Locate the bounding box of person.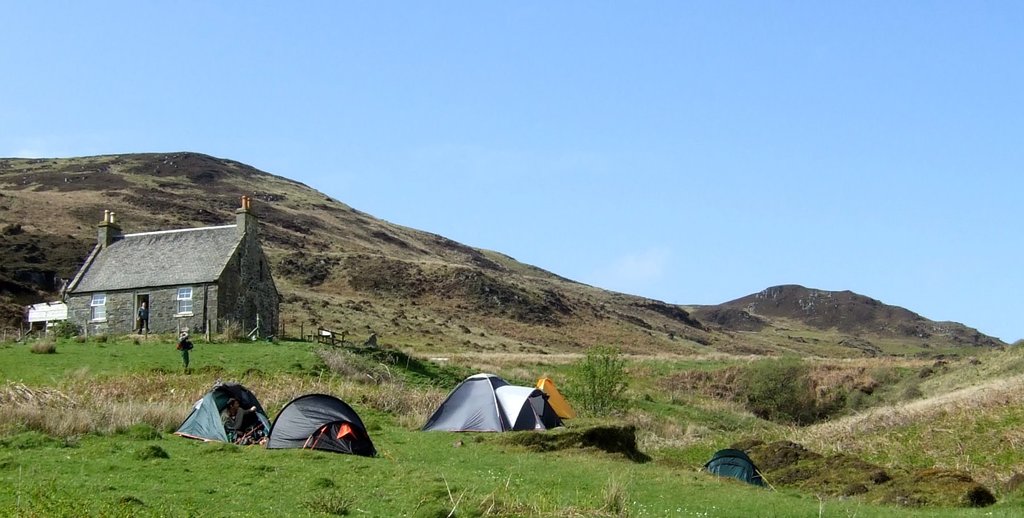
Bounding box: 177 330 193 369.
